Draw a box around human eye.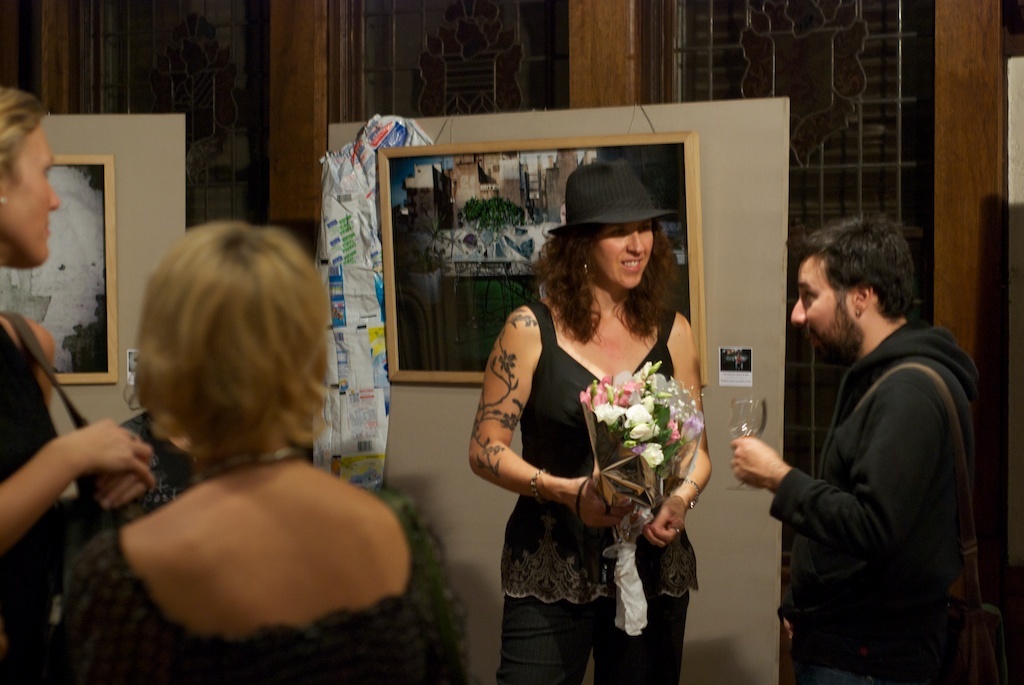
<bbox>791, 284, 823, 303</bbox>.
